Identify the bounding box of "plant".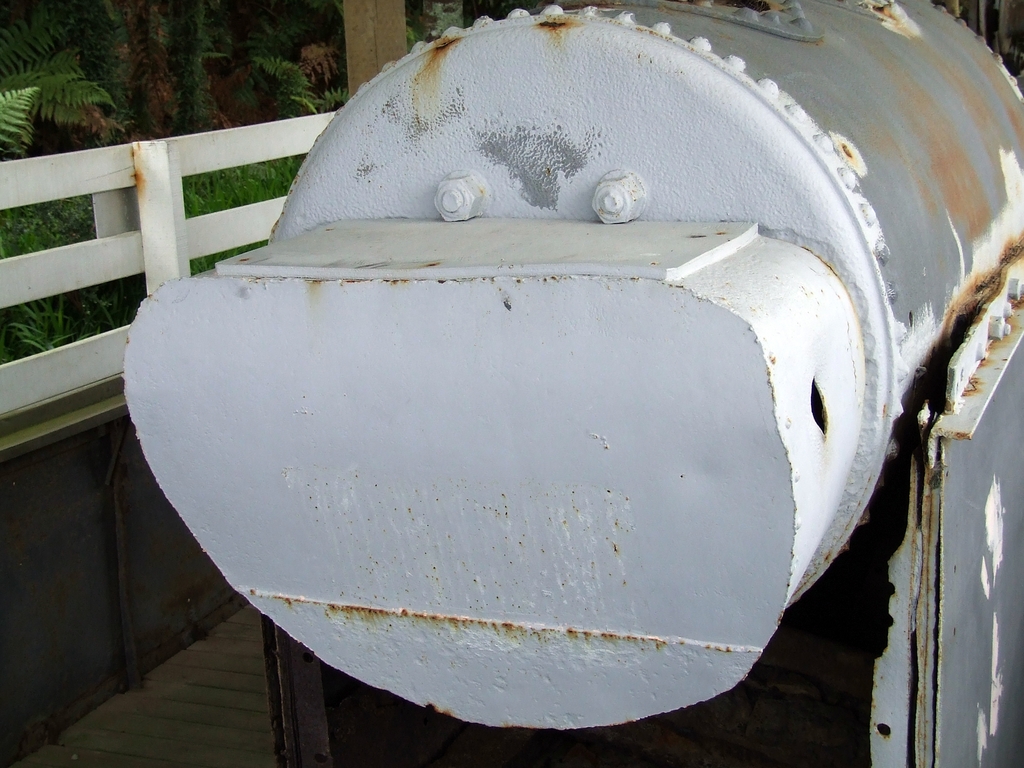
box(0, 0, 346, 367).
